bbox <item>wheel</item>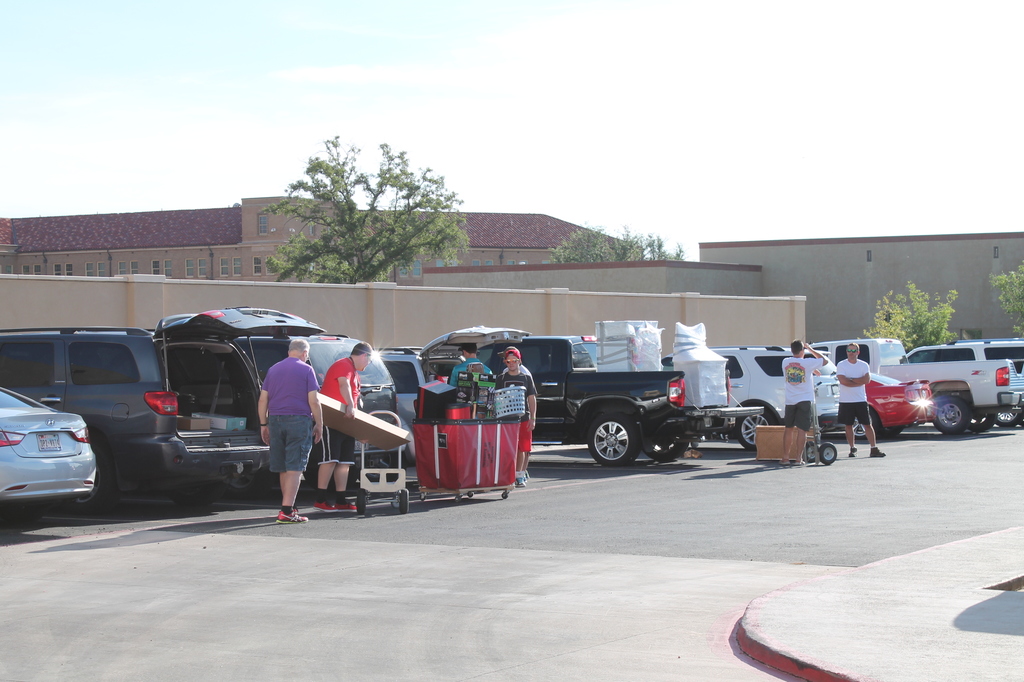
x1=586 y1=412 x2=638 y2=467
